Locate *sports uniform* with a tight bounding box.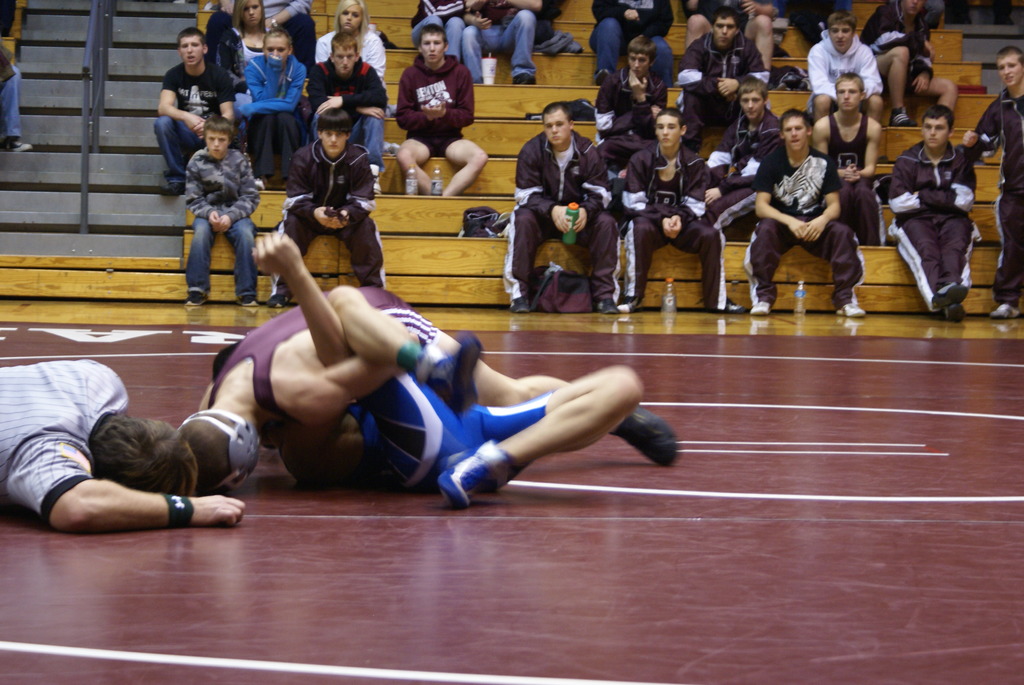
box(355, 363, 553, 505).
